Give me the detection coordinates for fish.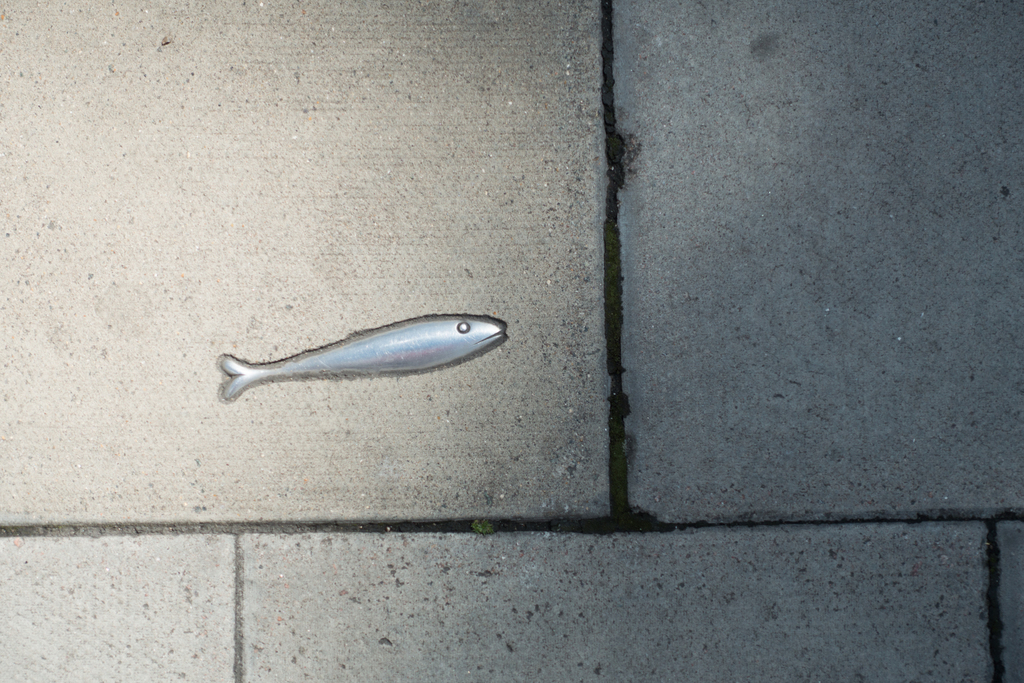
box=[236, 297, 520, 413].
